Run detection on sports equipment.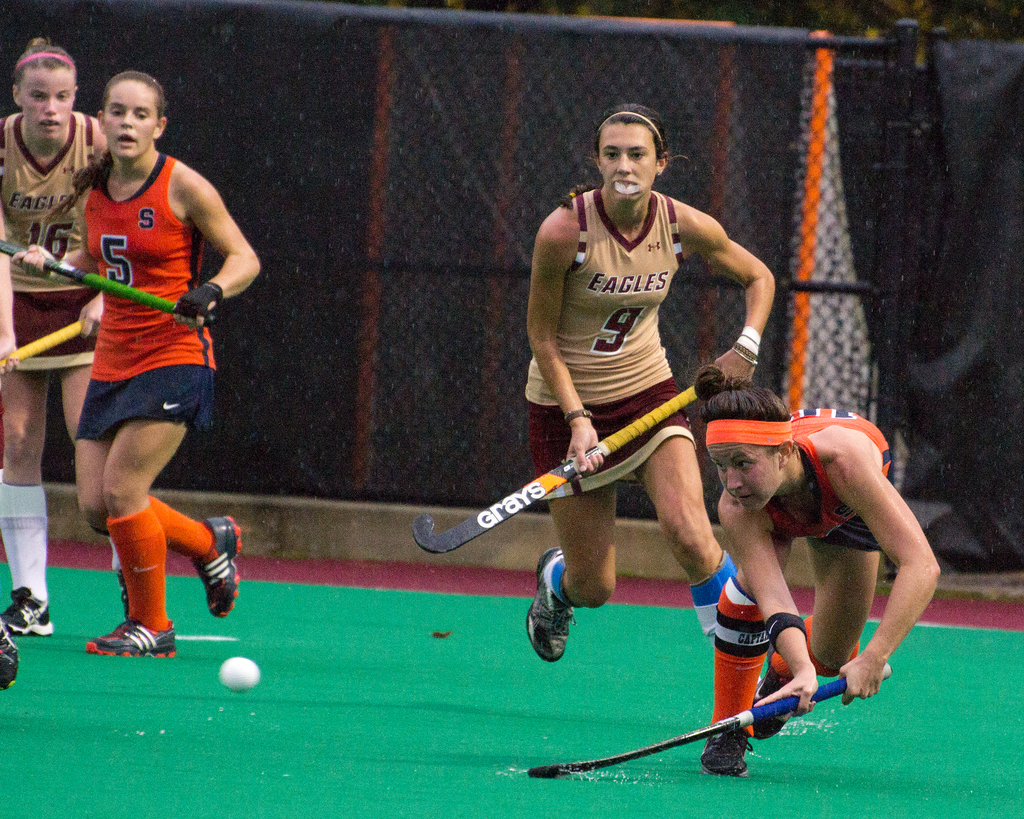
Result: {"x1": 700, "y1": 718, "x2": 754, "y2": 775}.
